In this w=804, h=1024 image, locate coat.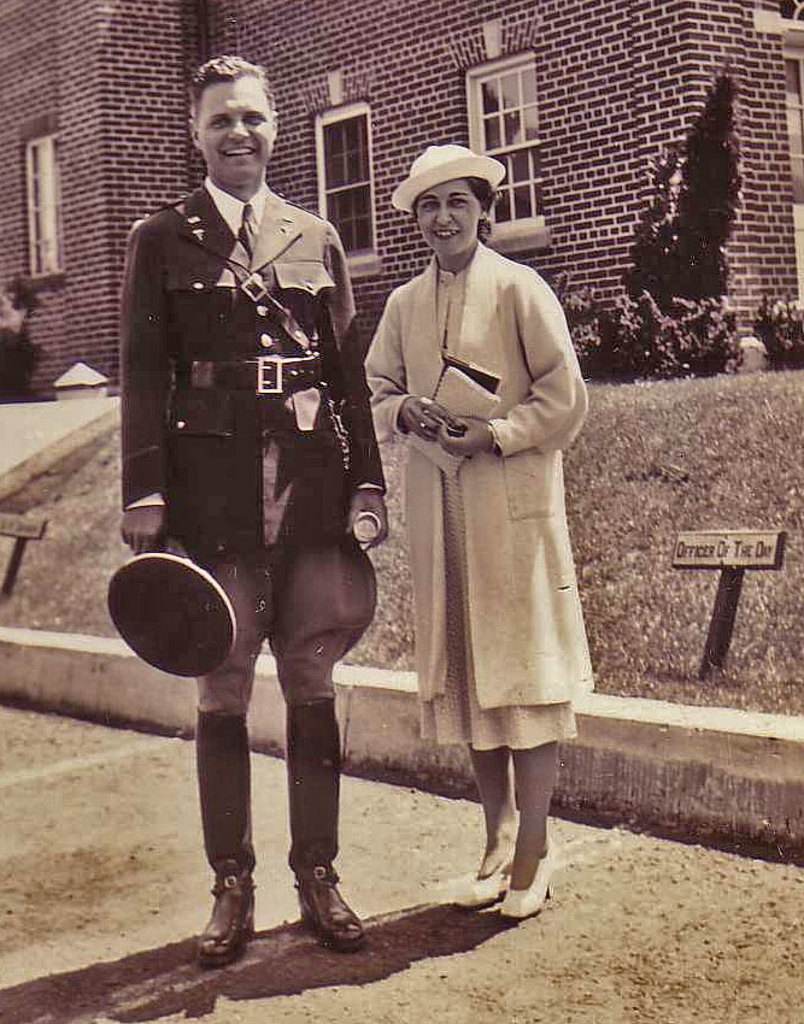
Bounding box: 123 180 387 560.
